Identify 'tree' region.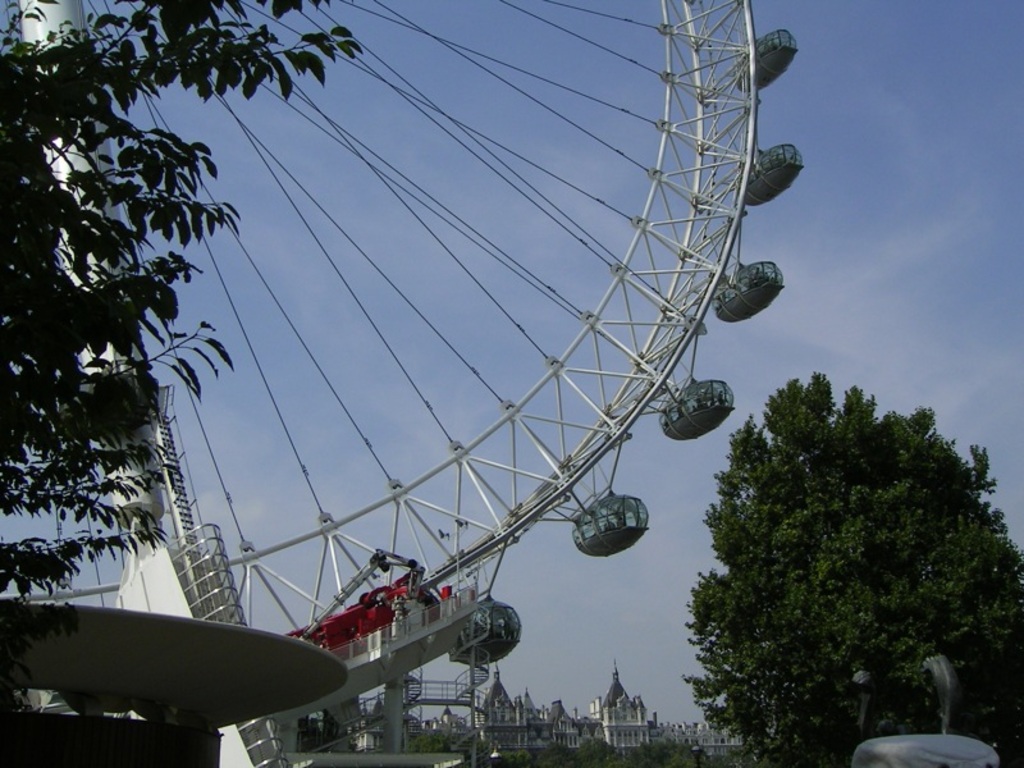
Region: bbox=[682, 364, 1023, 764].
